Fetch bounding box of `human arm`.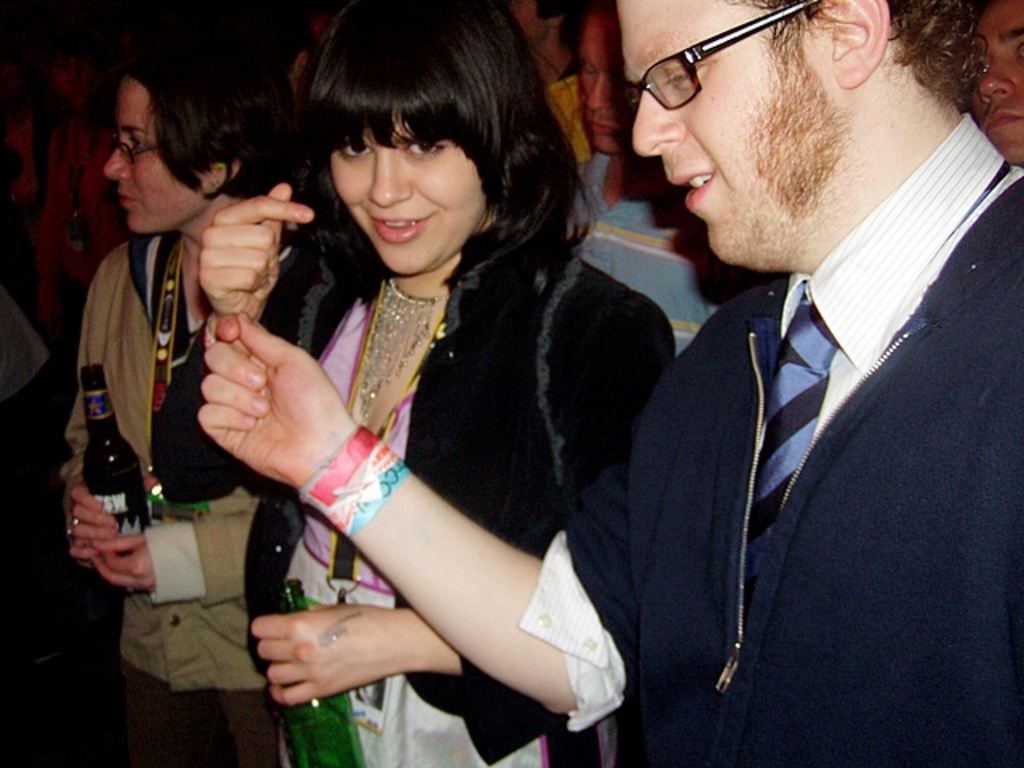
Bbox: 248/288/683/715.
